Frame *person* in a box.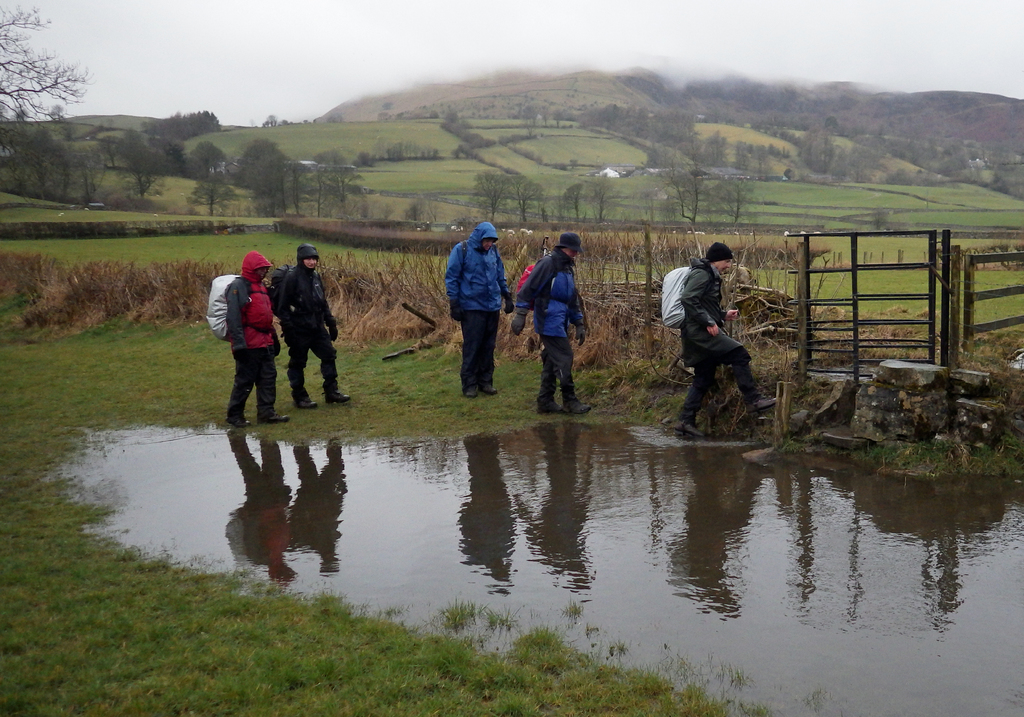
x1=511 y1=229 x2=591 y2=415.
